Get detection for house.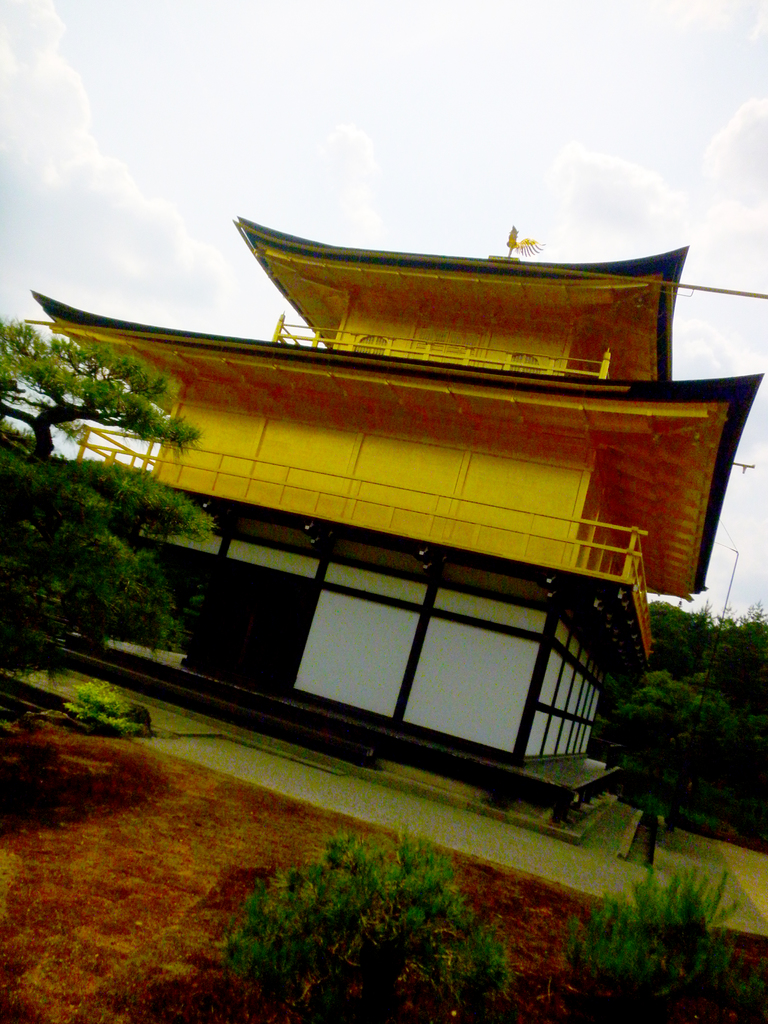
Detection: [18,216,759,819].
